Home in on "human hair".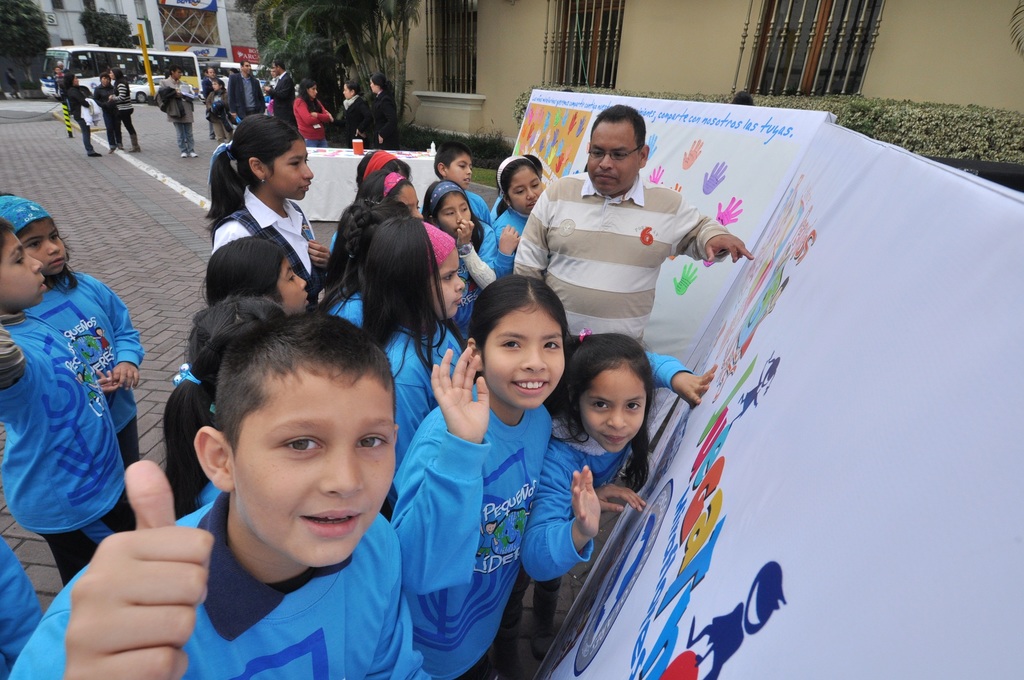
Homed in at l=54, t=66, r=59, b=71.
